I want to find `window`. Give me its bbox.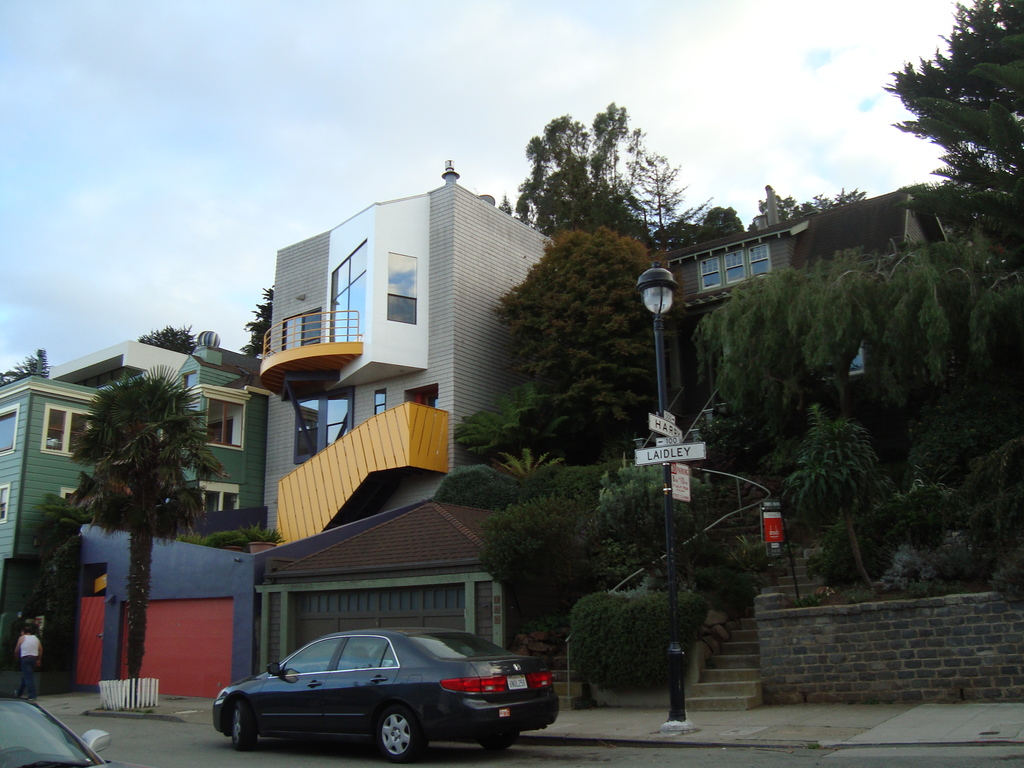
box(201, 480, 239, 511).
